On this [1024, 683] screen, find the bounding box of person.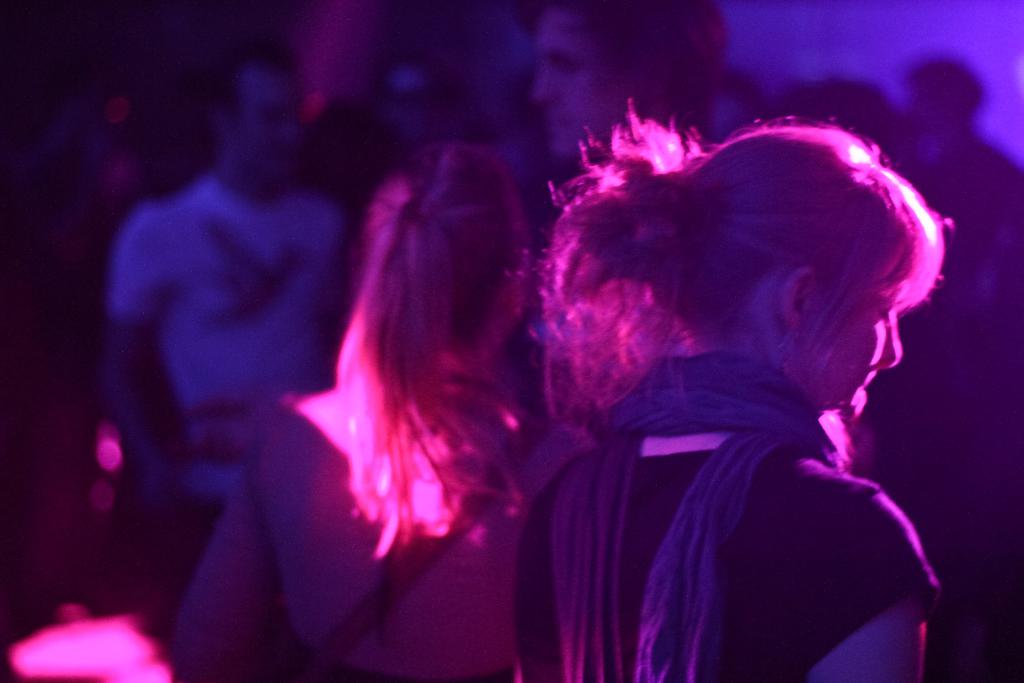
Bounding box: bbox=(98, 42, 350, 620).
